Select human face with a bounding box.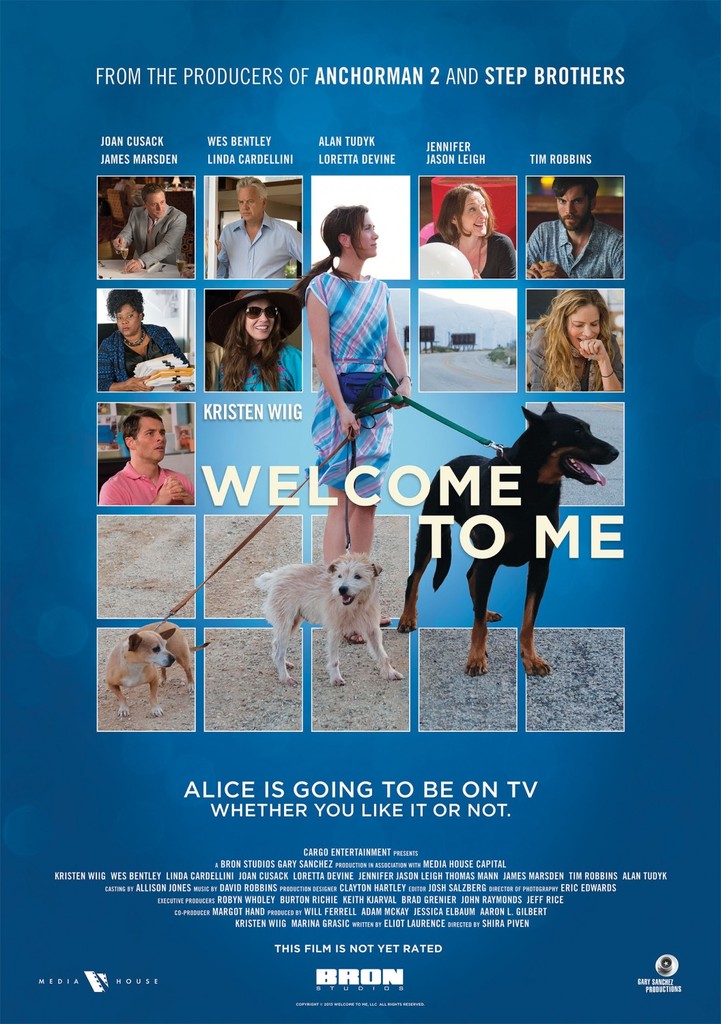
Rect(559, 191, 585, 228).
